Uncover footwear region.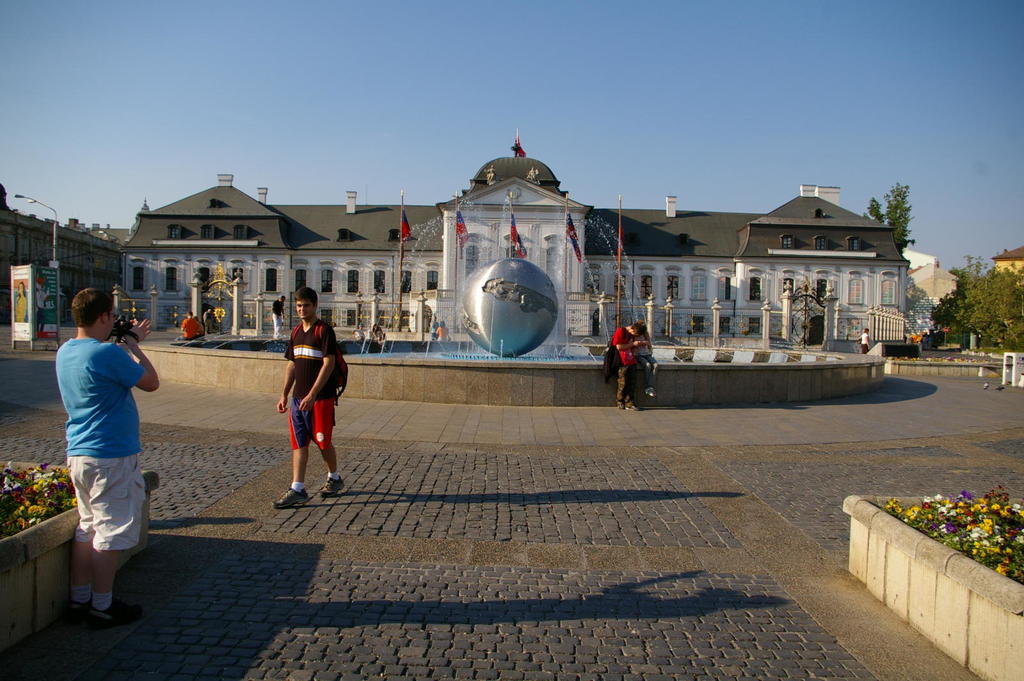
Uncovered: pyautogui.locateOnScreen(325, 474, 338, 503).
